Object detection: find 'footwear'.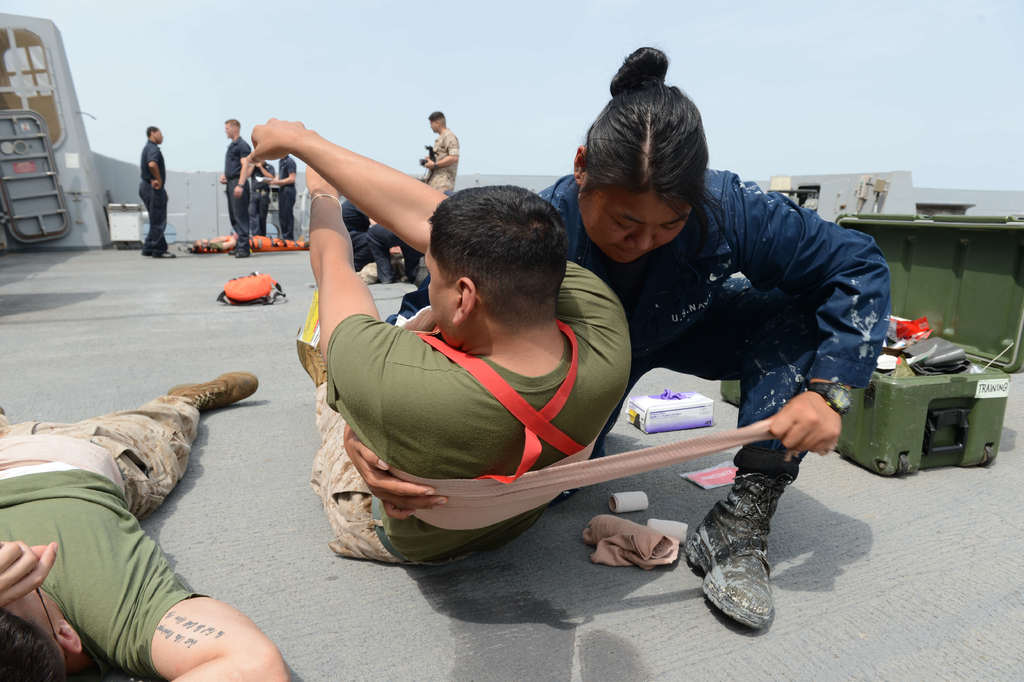
<region>238, 250, 250, 258</region>.
